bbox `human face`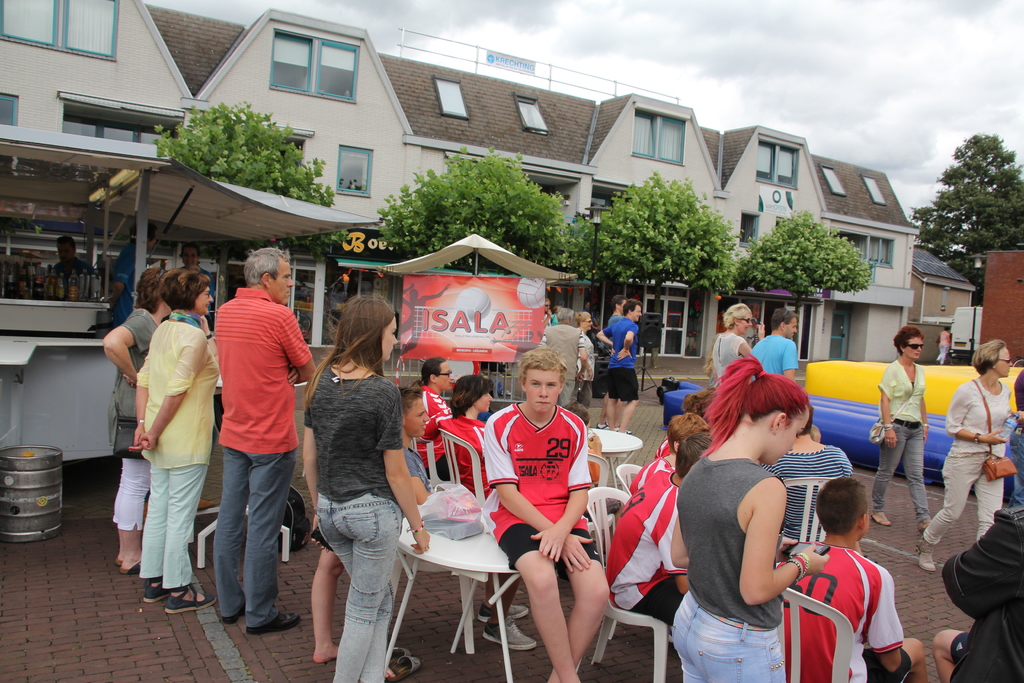
195/287/214/317
